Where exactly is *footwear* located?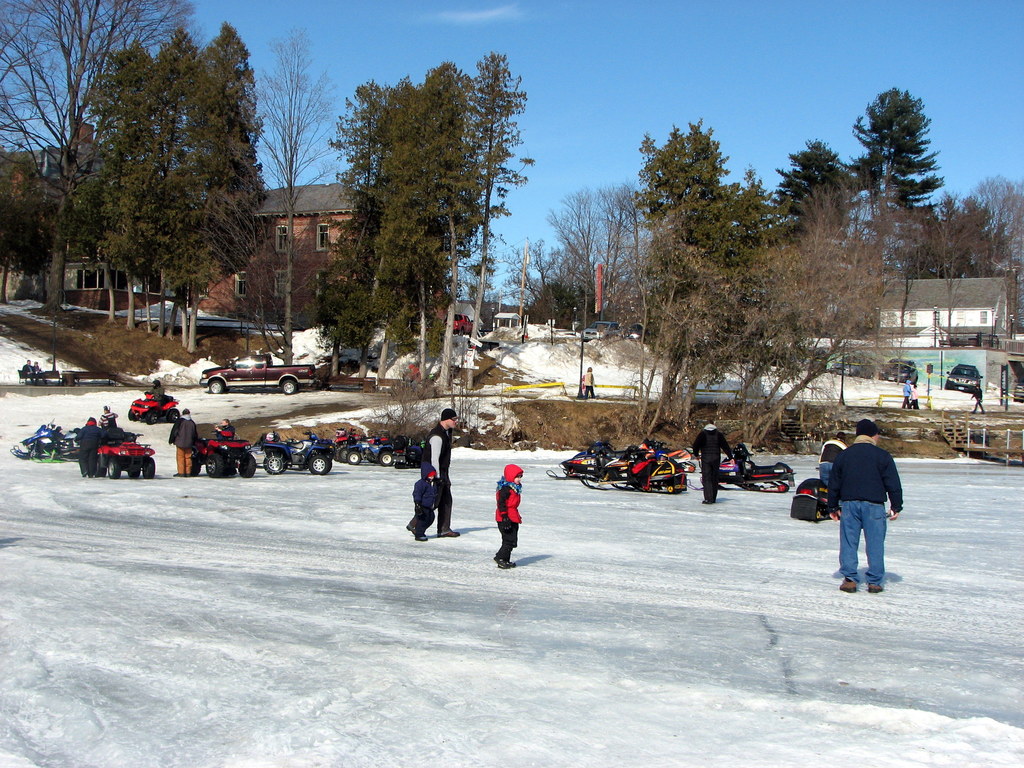
Its bounding box is <region>867, 579, 882, 591</region>.
